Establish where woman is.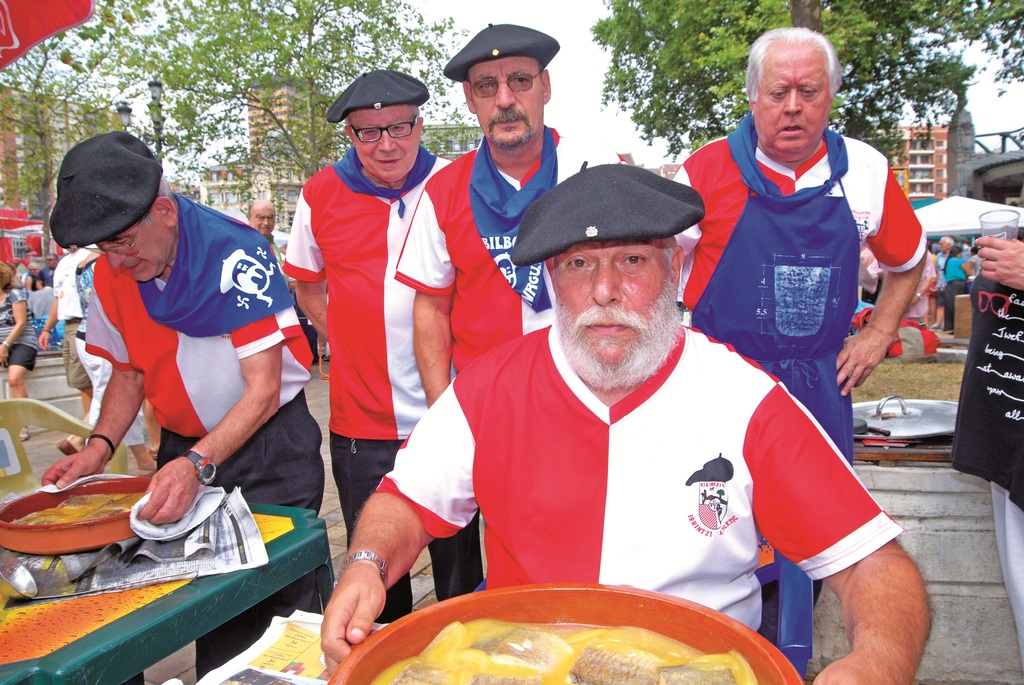
Established at BBox(943, 244, 976, 329).
